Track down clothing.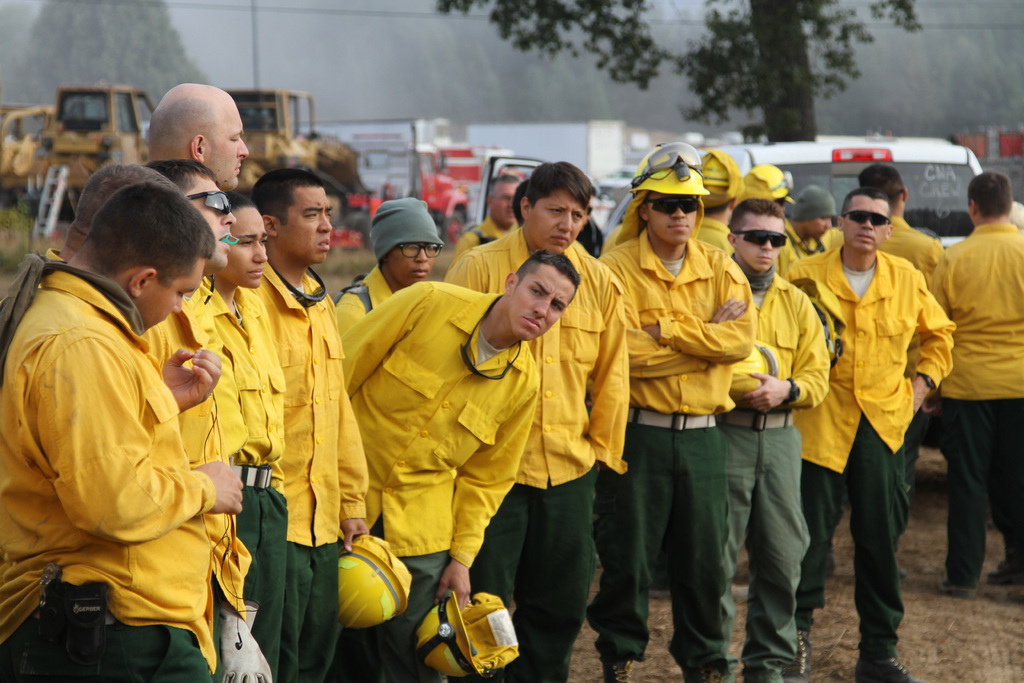
Tracked to box(819, 215, 942, 279).
